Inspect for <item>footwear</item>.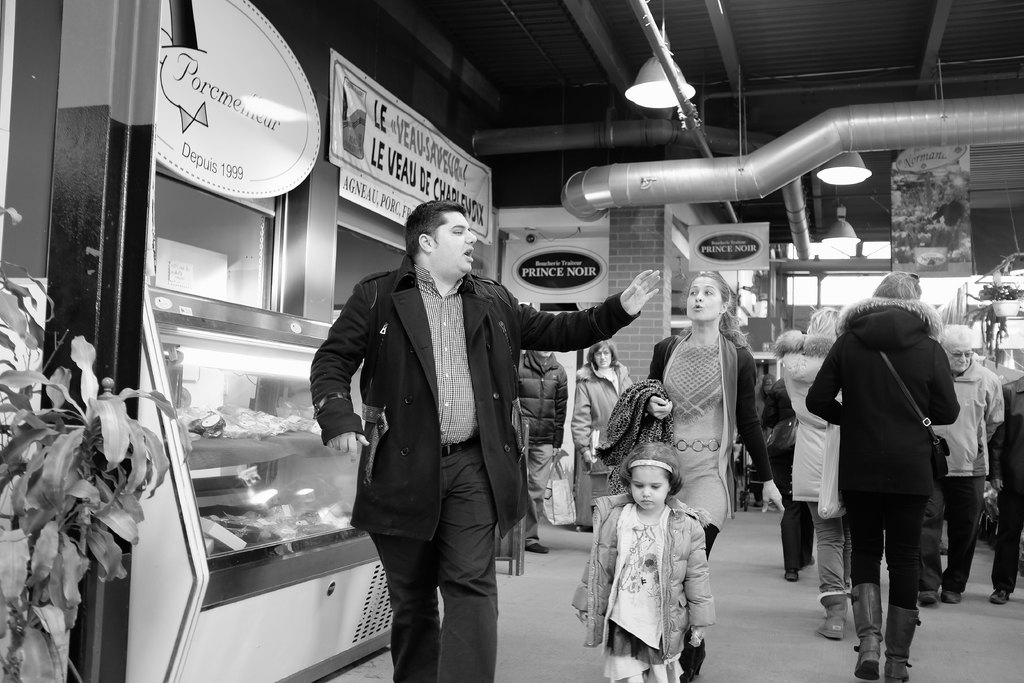
Inspection: (left=946, top=588, right=961, bottom=605).
